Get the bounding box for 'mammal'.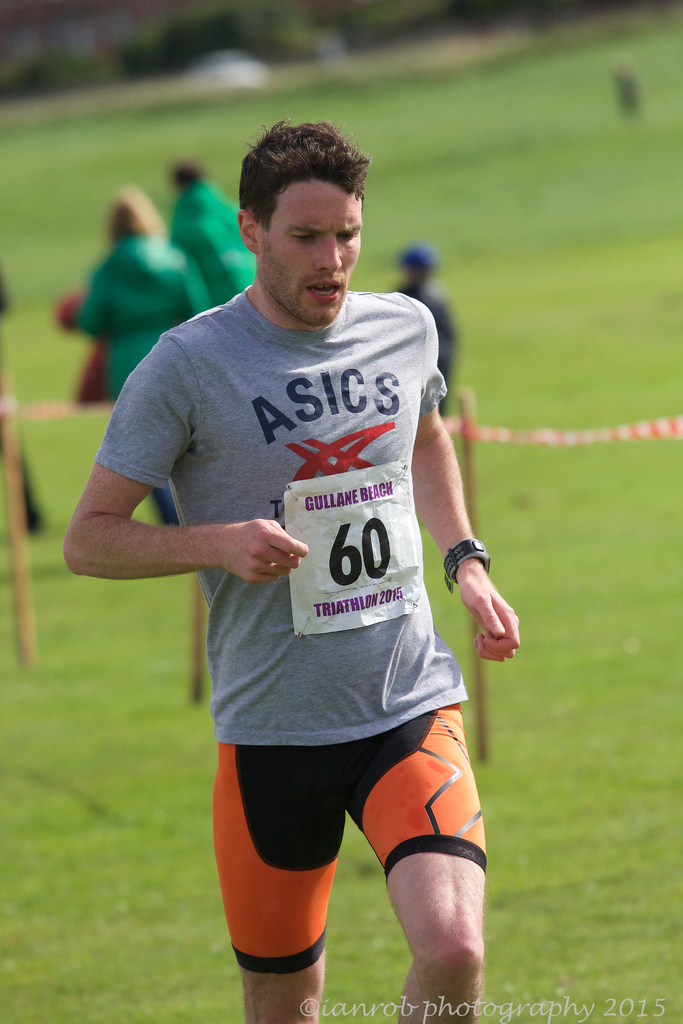
168:154:259:305.
